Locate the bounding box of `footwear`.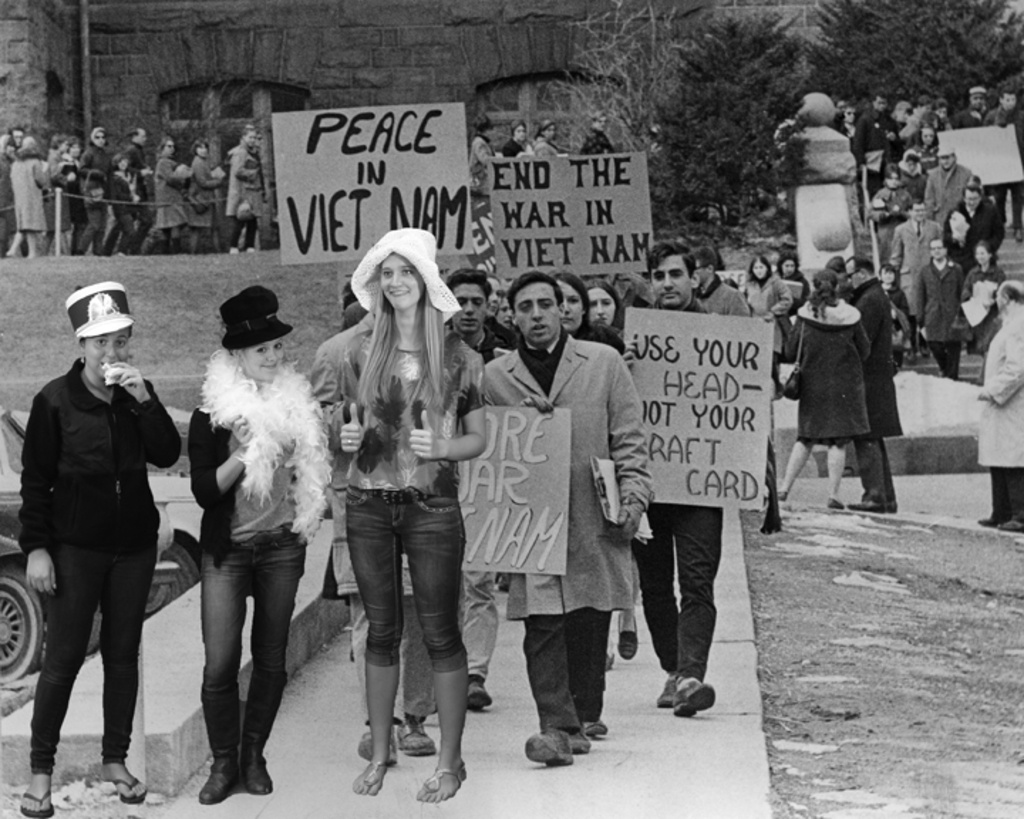
Bounding box: 193 738 232 803.
